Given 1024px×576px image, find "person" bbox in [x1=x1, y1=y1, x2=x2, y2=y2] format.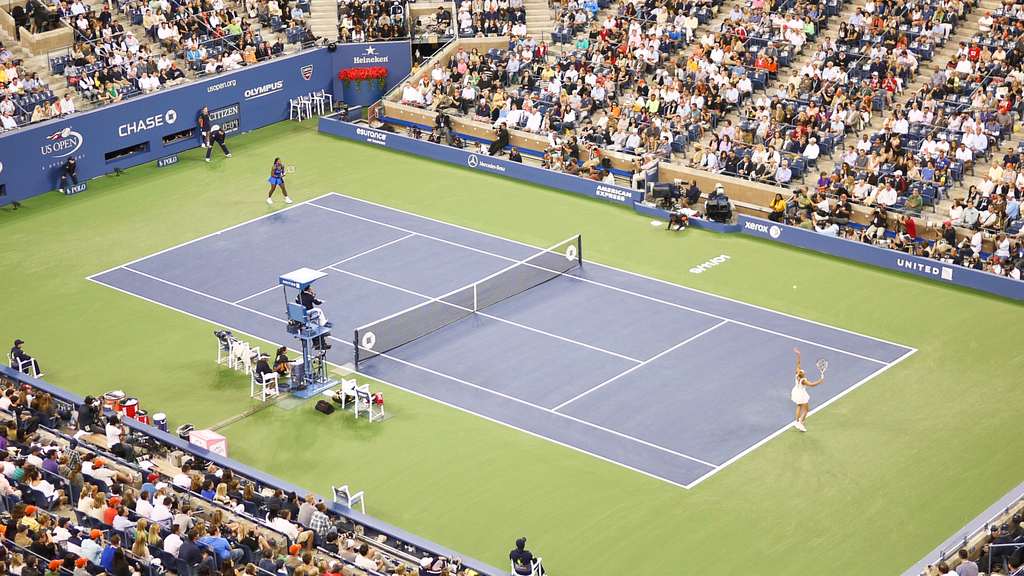
[x1=792, y1=348, x2=828, y2=436].
